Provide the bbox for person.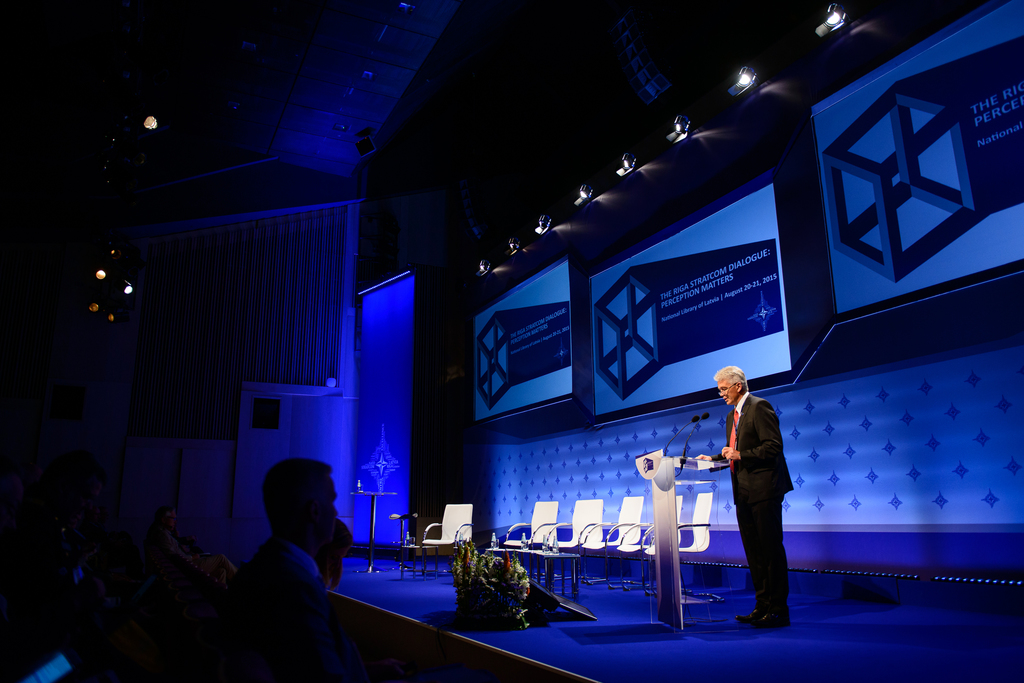
<box>720,350,804,622</box>.
